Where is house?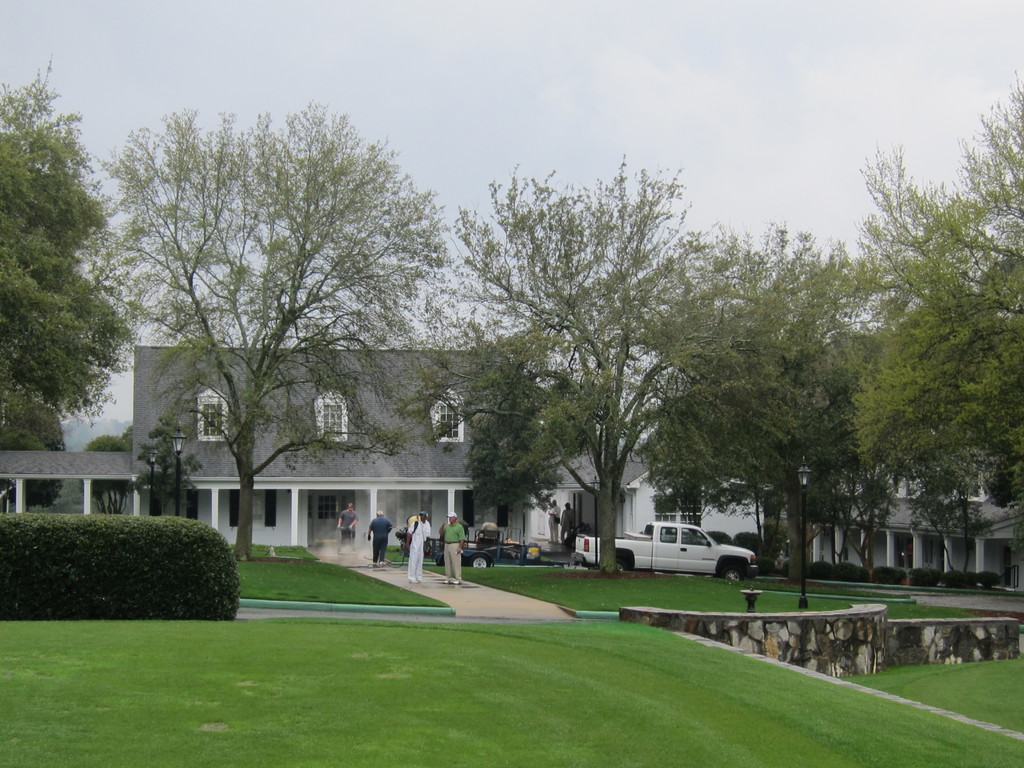
(132, 343, 485, 561).
